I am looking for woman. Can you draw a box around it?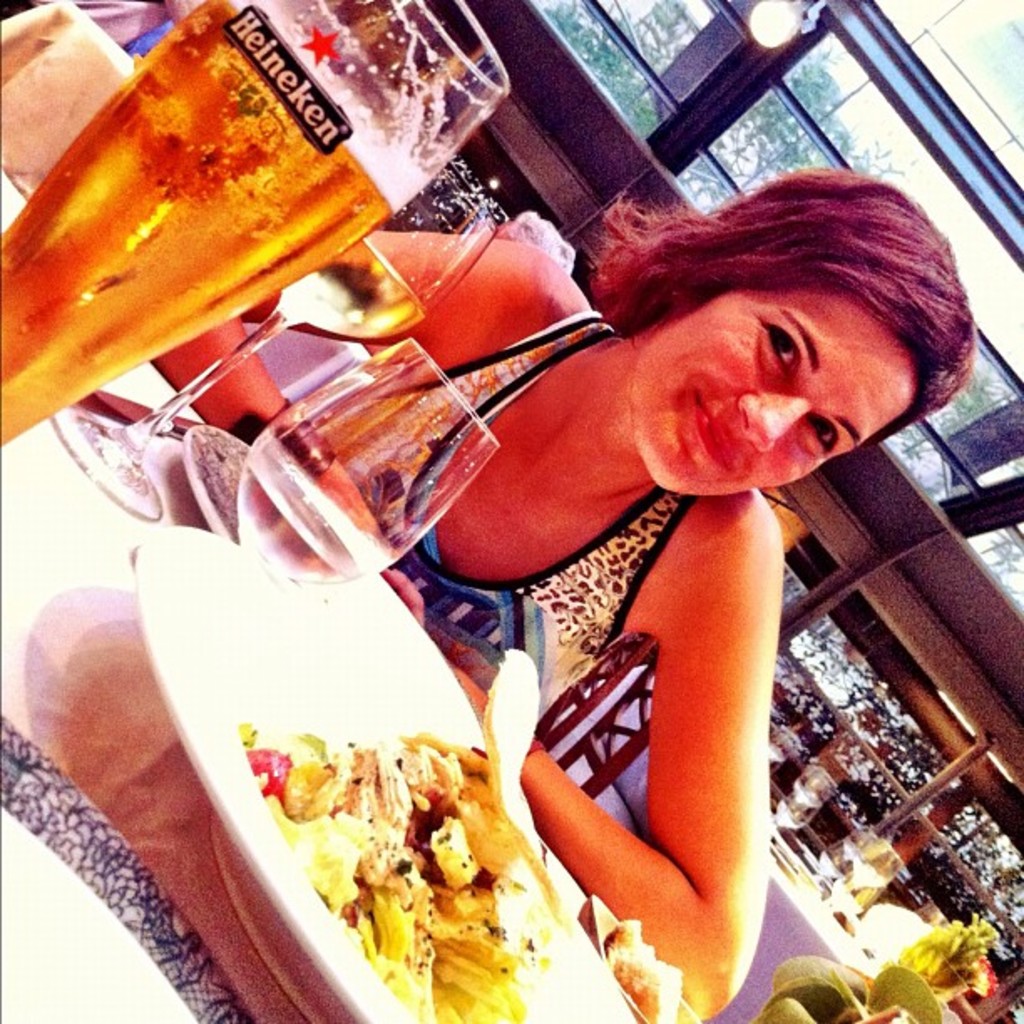
Sure, the bounding box is 187/49/858/1023.
